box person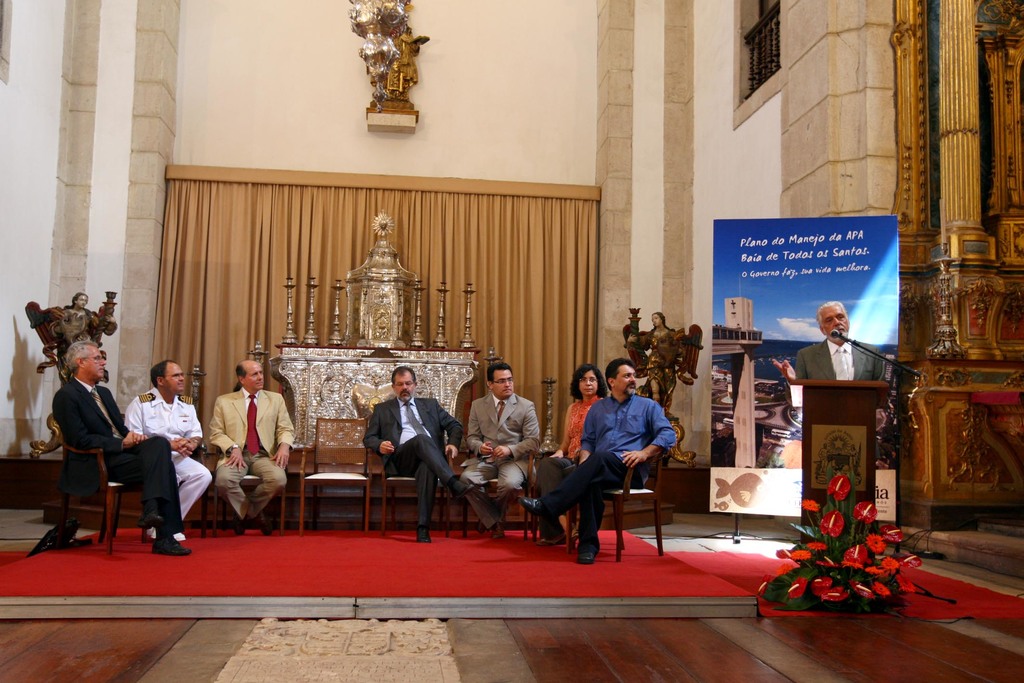
633 311 683 406
